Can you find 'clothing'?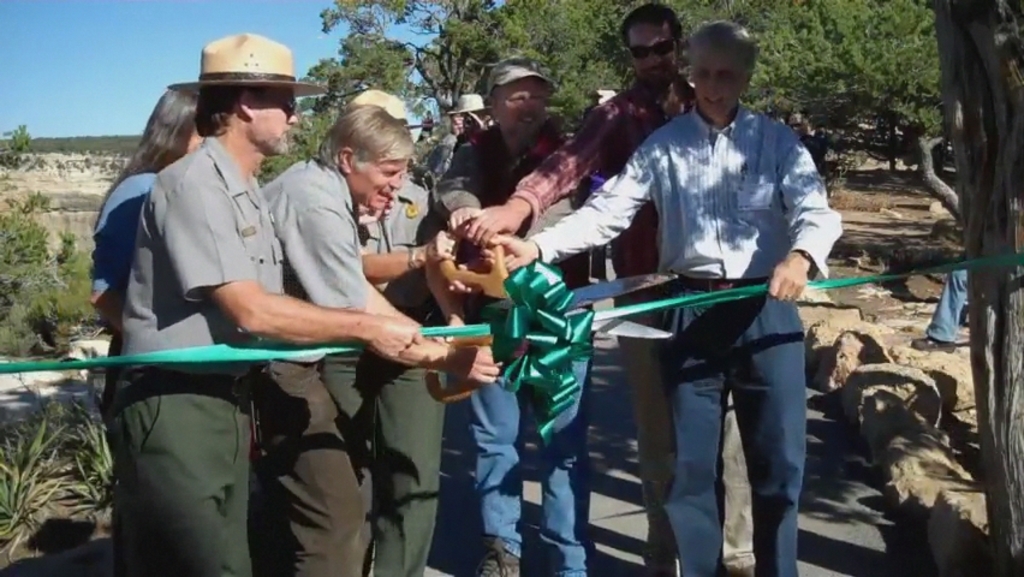
Yes, bounding box: {"left": 89, "top": 90, "right": 355, "bottom": 511}.
